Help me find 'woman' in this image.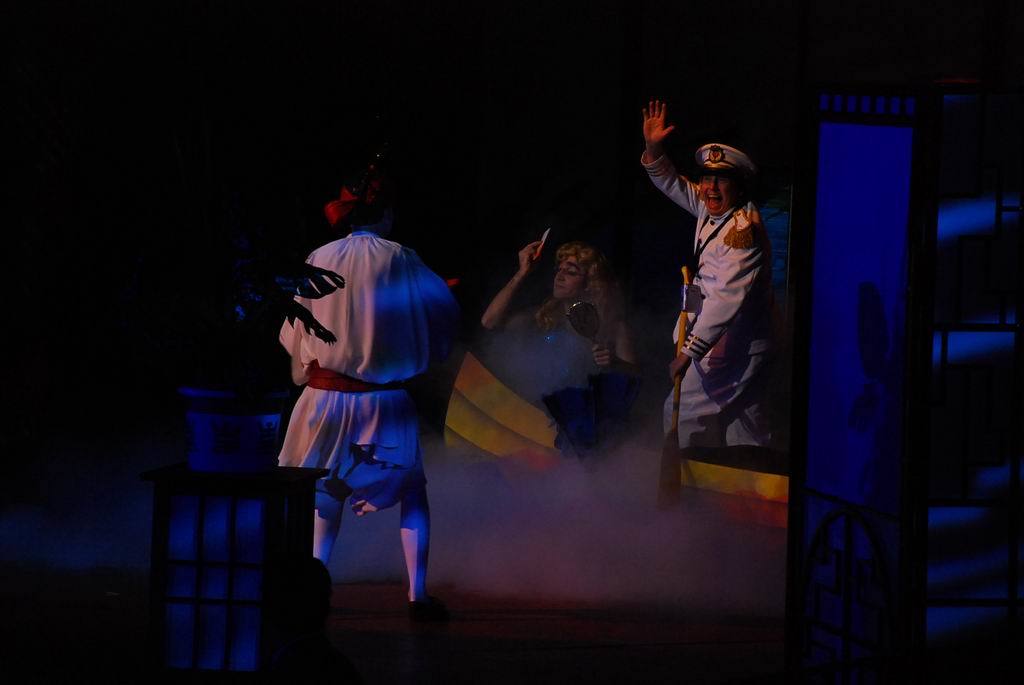
Found it: crop(480, 238, 649, 461).
